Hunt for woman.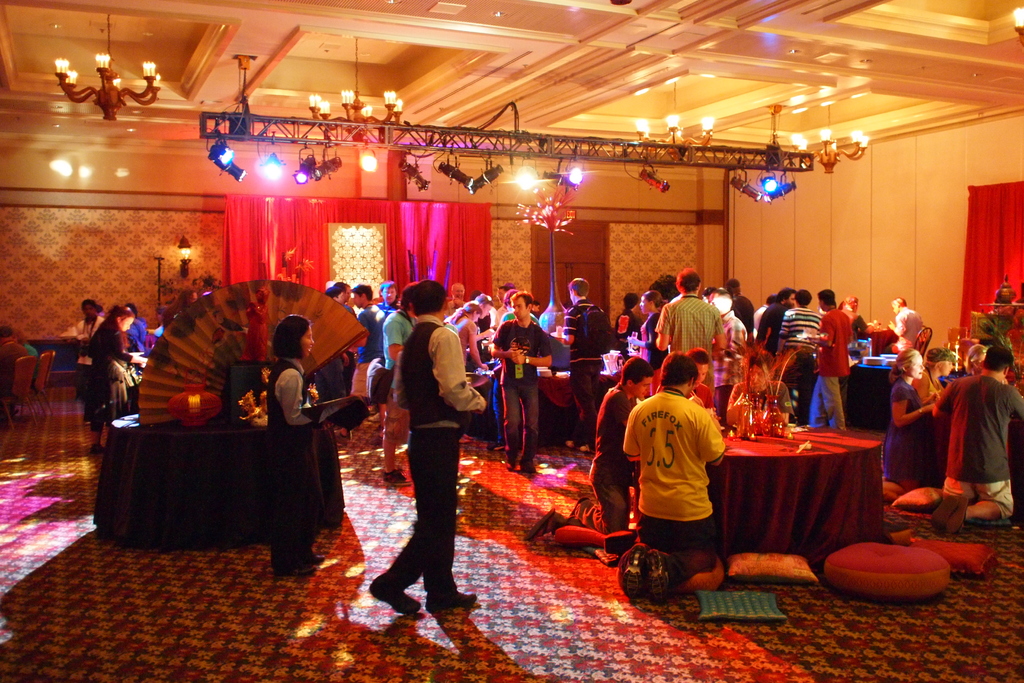
Hunted down at rect(881, 346, 937, 495).
